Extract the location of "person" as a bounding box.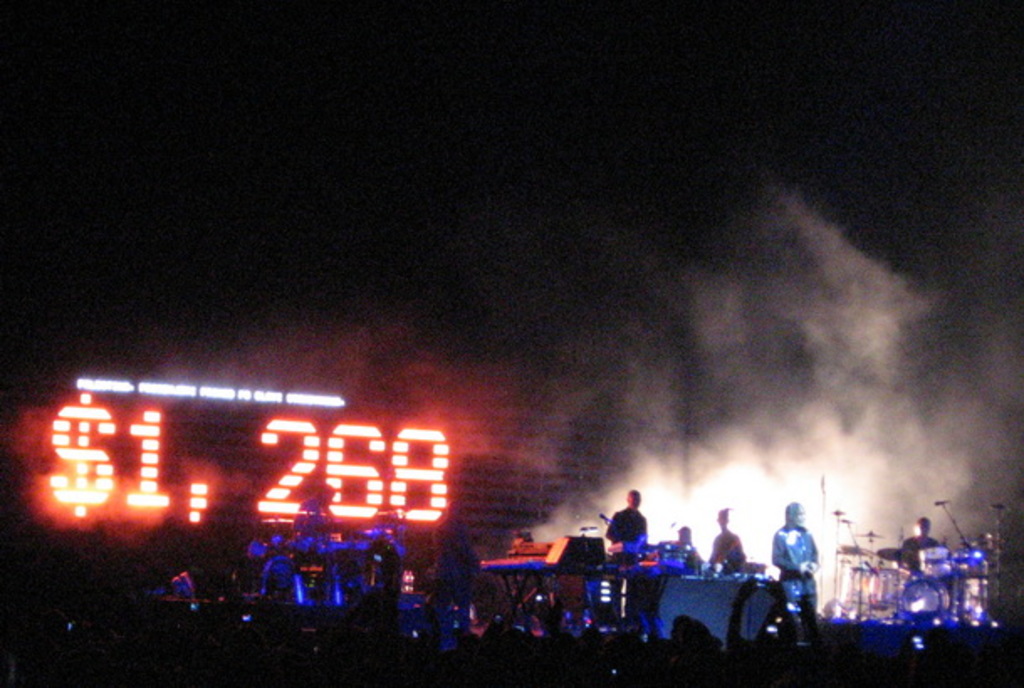
<box>708,500,747,572</box>.
